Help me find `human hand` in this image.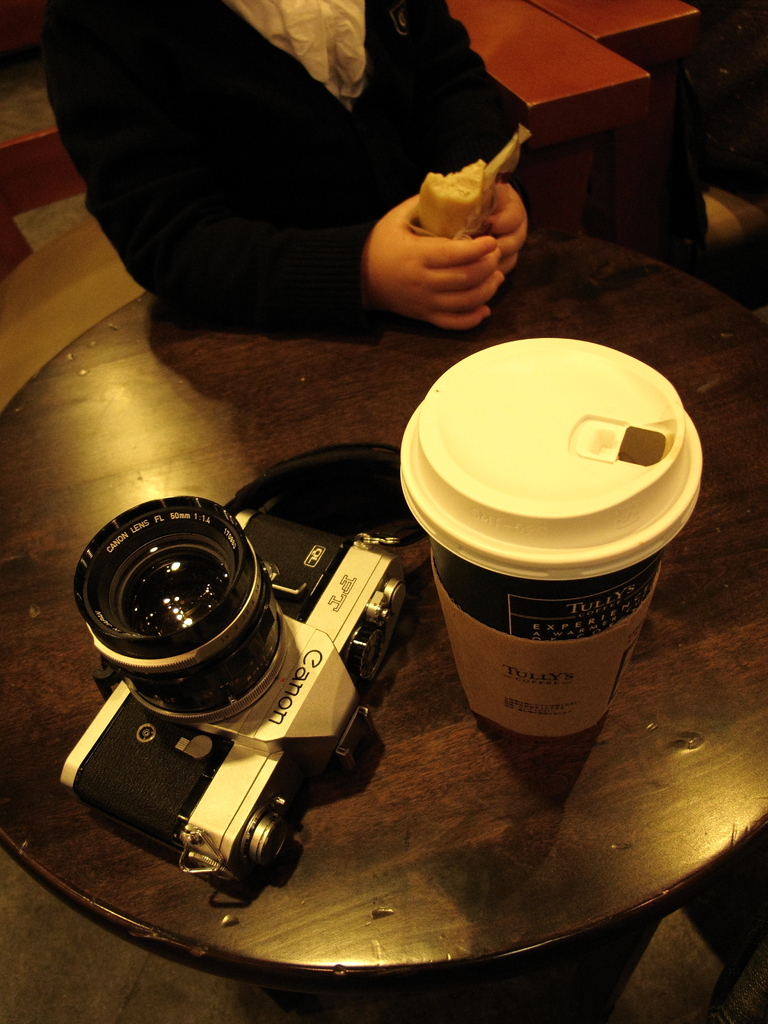
Found it: <region>359, 152, 542, 317</region>.
